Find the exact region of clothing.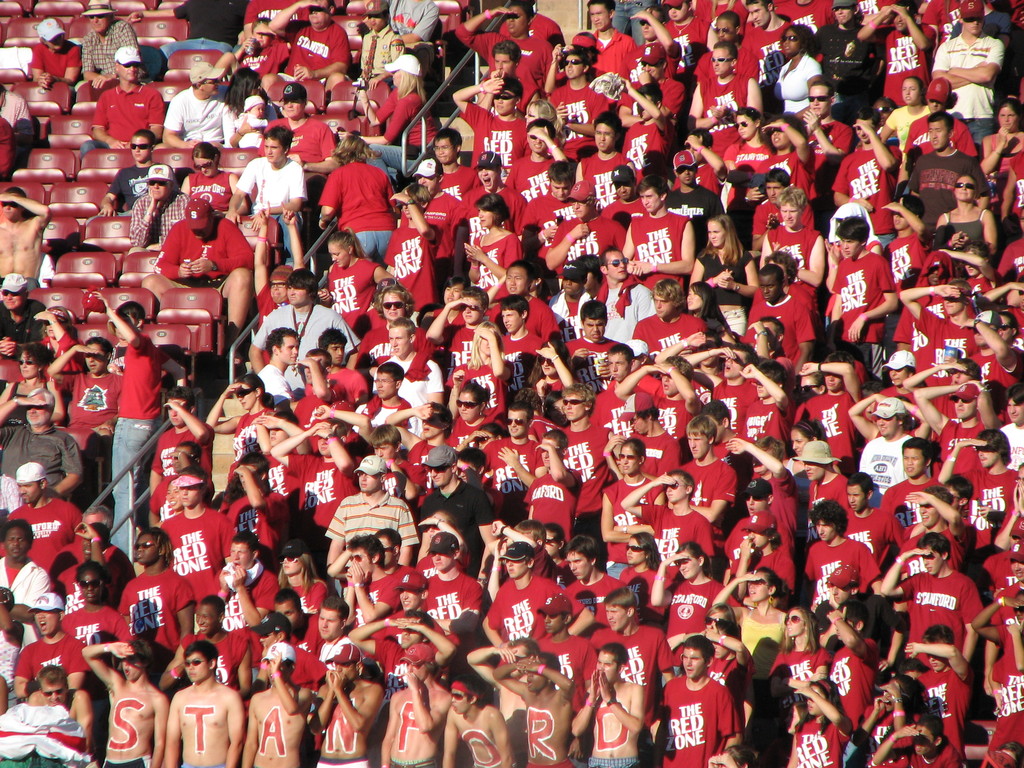
Exact region: (625, 386, 691, 454).
